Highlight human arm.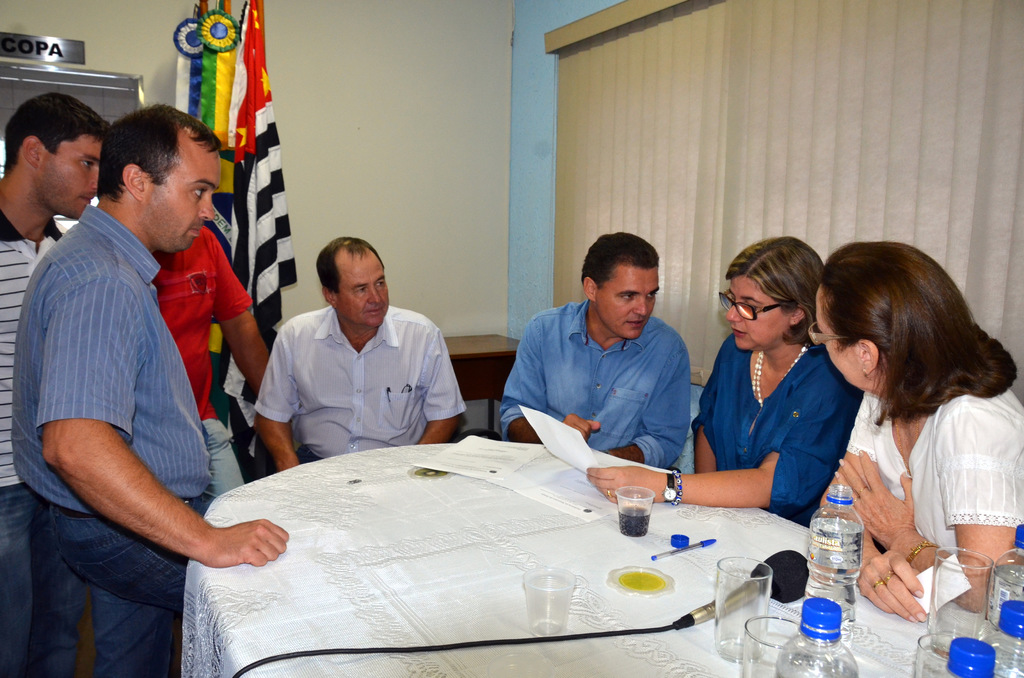
Highlighted region: [x1=34, y1=291, x2=244, y2=627].
